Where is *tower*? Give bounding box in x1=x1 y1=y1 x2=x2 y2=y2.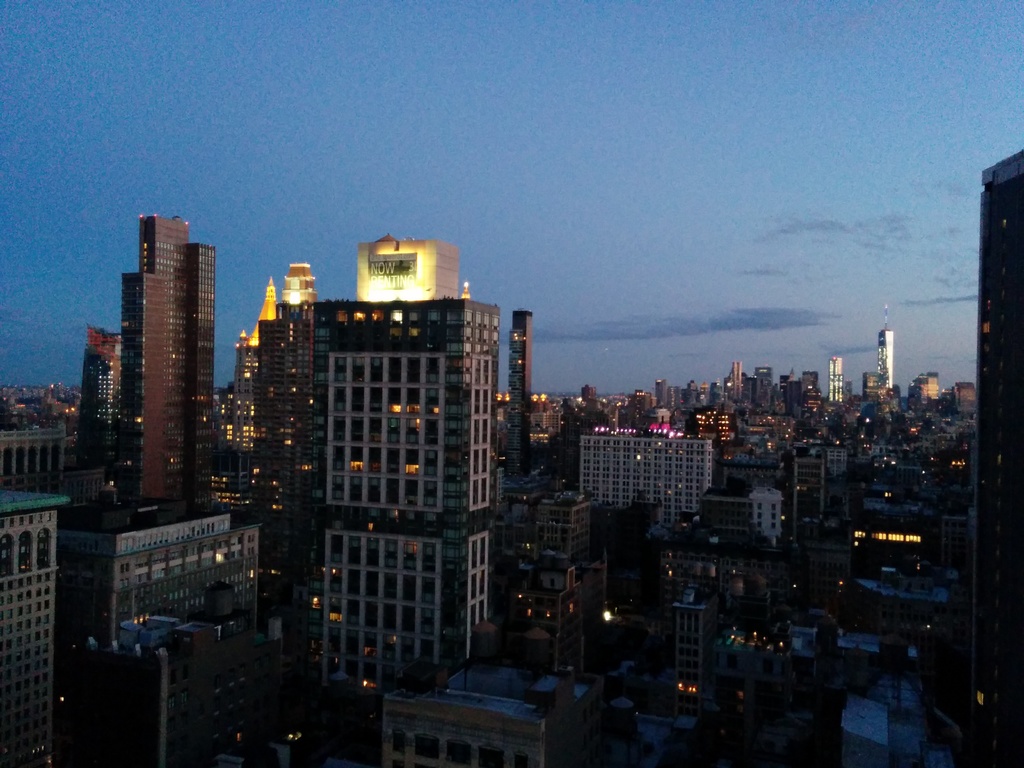
x1=483 y1=306 x2=534 y2=468.
